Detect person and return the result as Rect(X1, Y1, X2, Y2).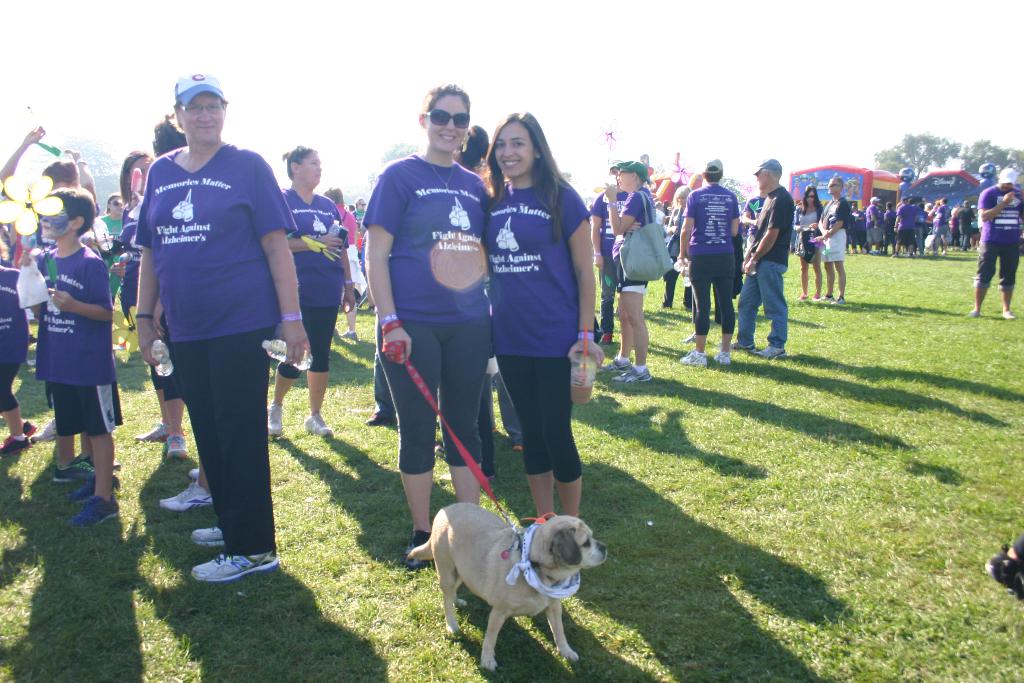
Rect(666, 186, 692, 304).
